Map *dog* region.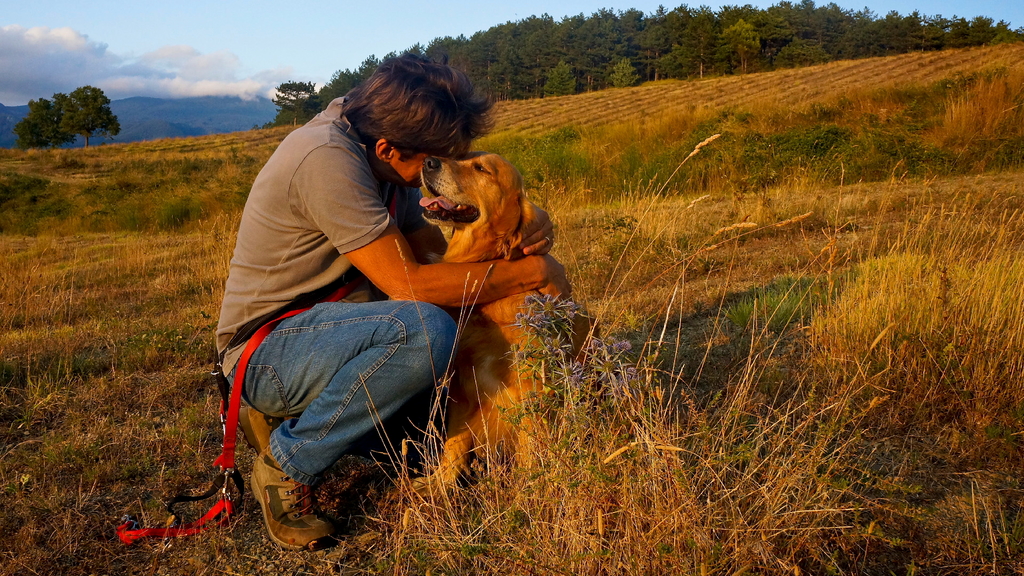
Mapped to (left=400, top=156, right=595, bottom=497).
